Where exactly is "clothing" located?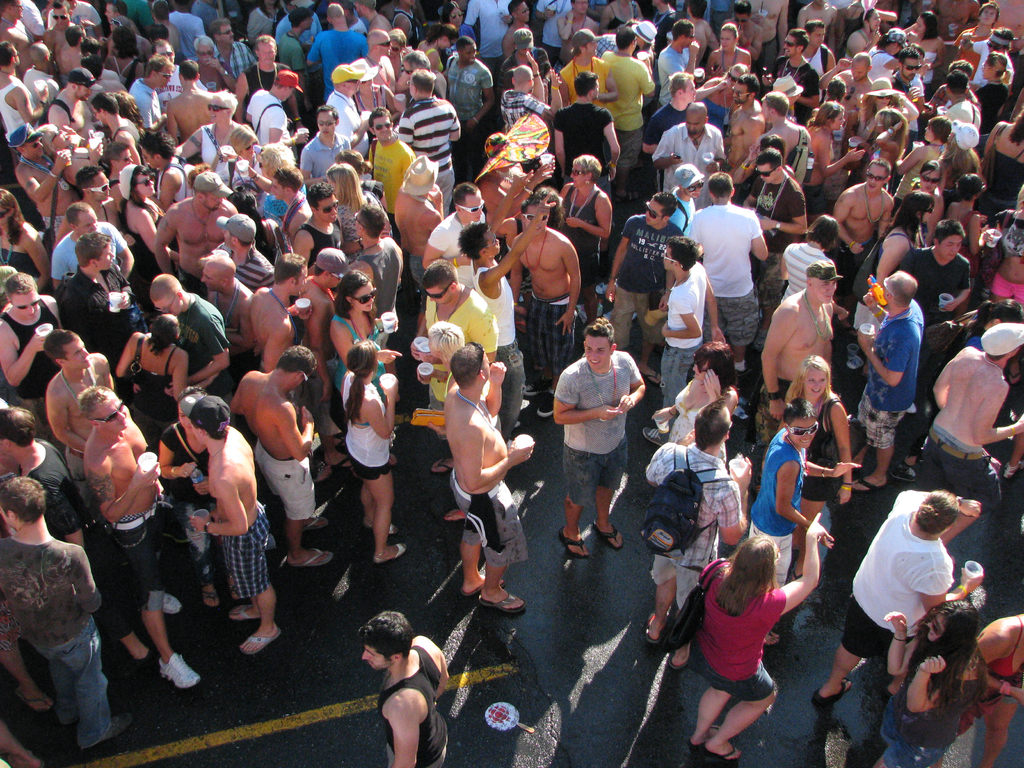
Its bounding box is [left=854, top=301, right=917, bottom=450].
